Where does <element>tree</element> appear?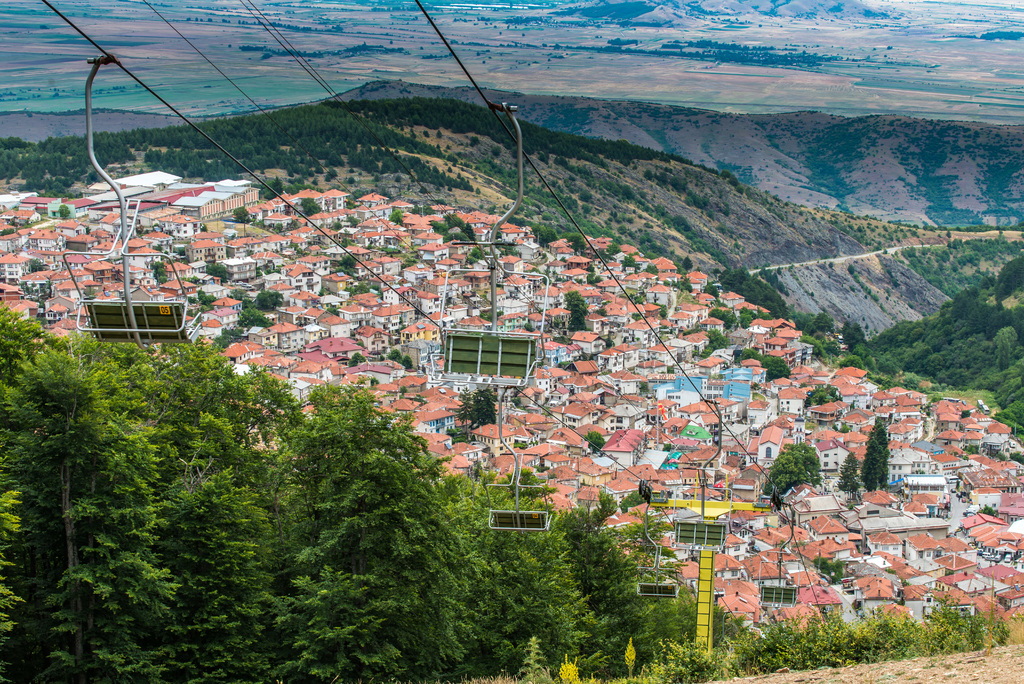
Appears at l=861, t=420, r=888, b=487.
